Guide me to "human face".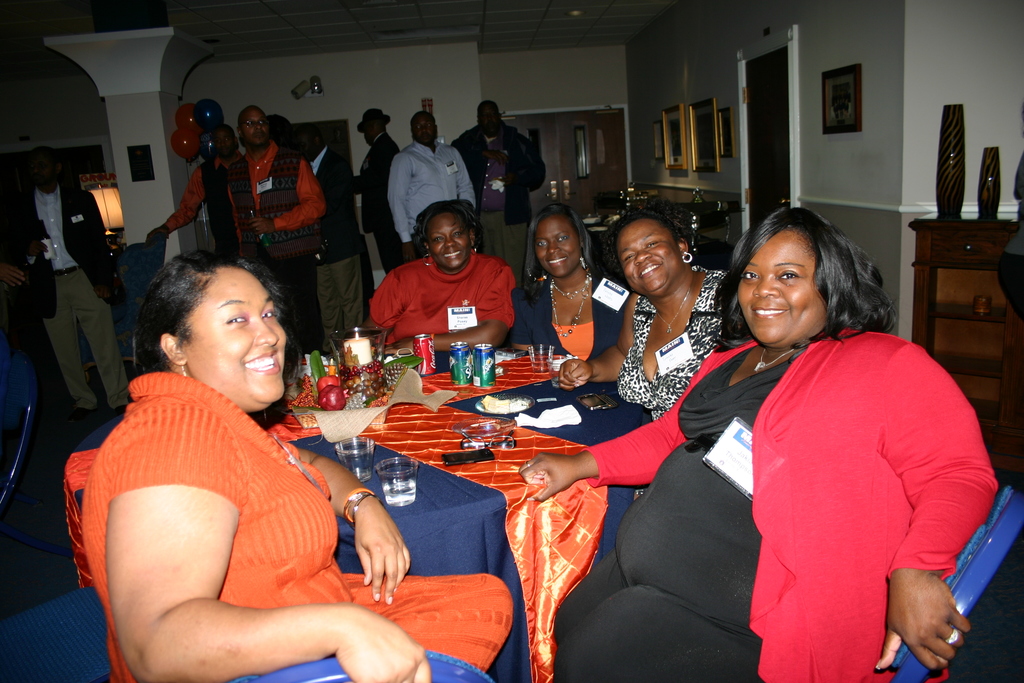
Guidance: <box>431,213,473,268</box>.
